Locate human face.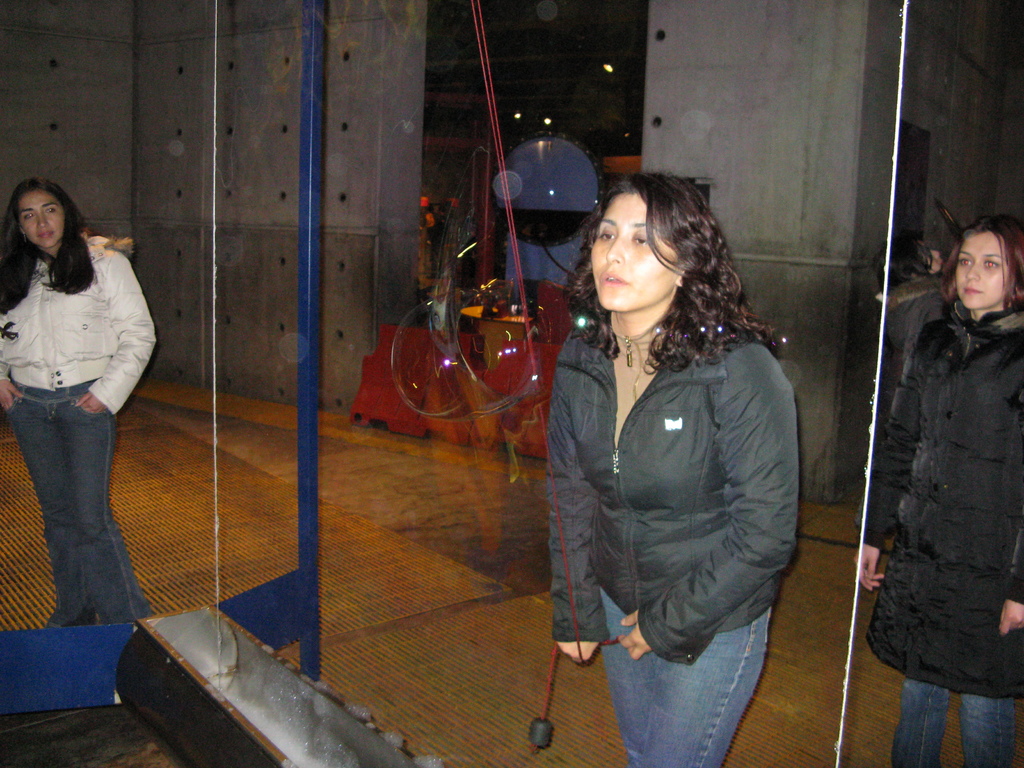
Bounding box: crop(588, 195, 679, 311).
